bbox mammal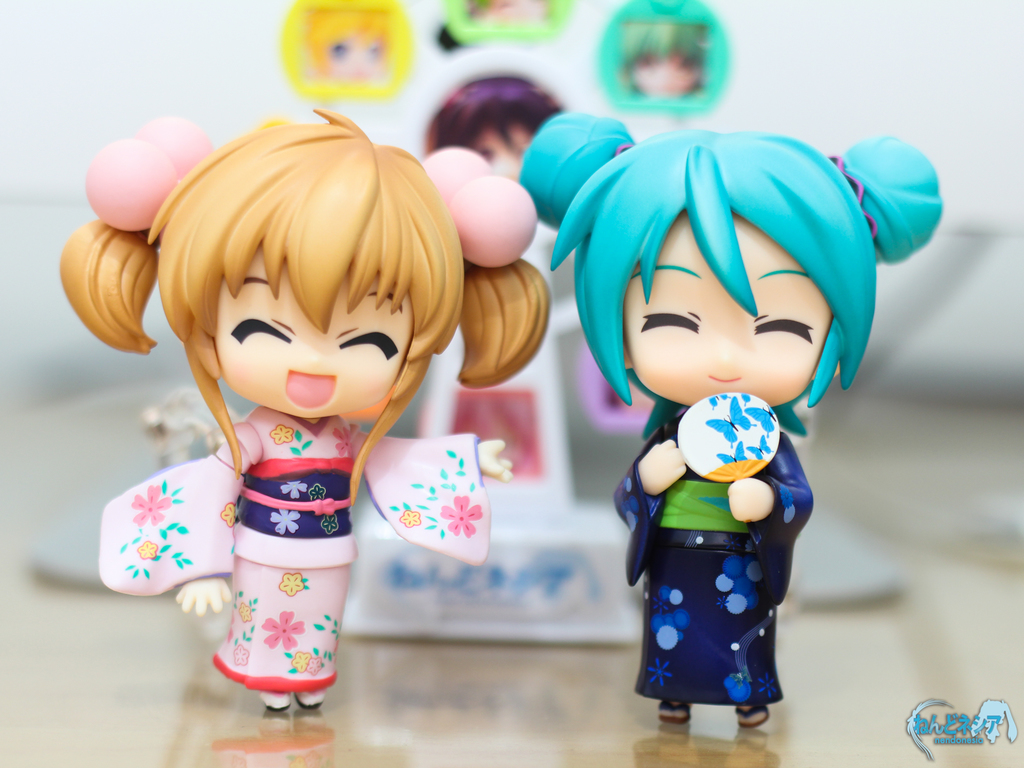
614, 22, 707, 97
